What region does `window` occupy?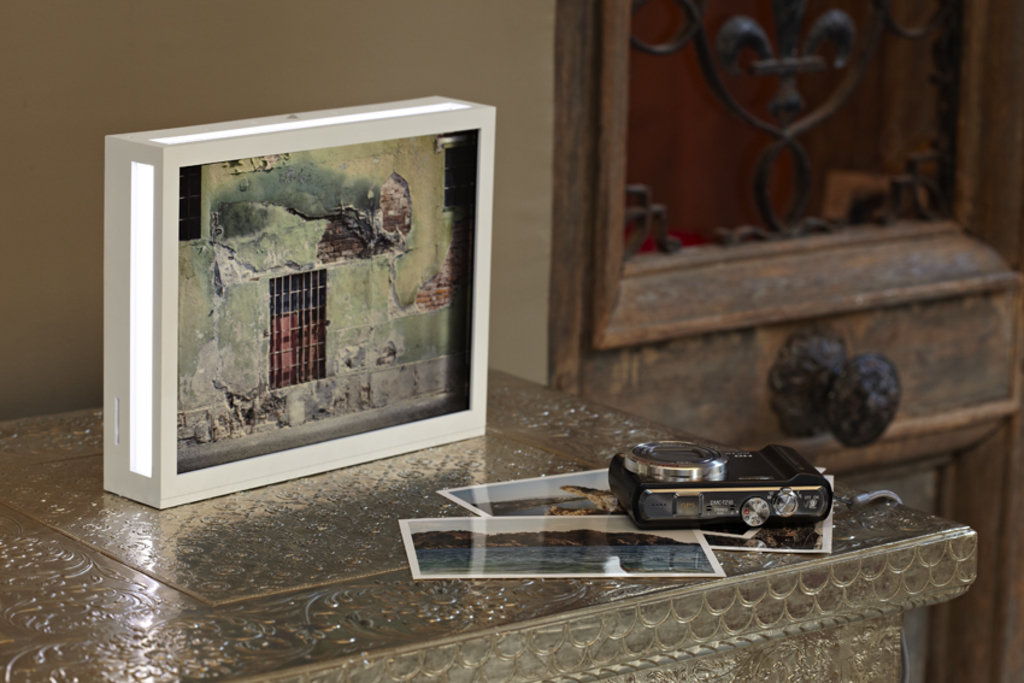
(left=266, top=269, right=326, bottom=390).
